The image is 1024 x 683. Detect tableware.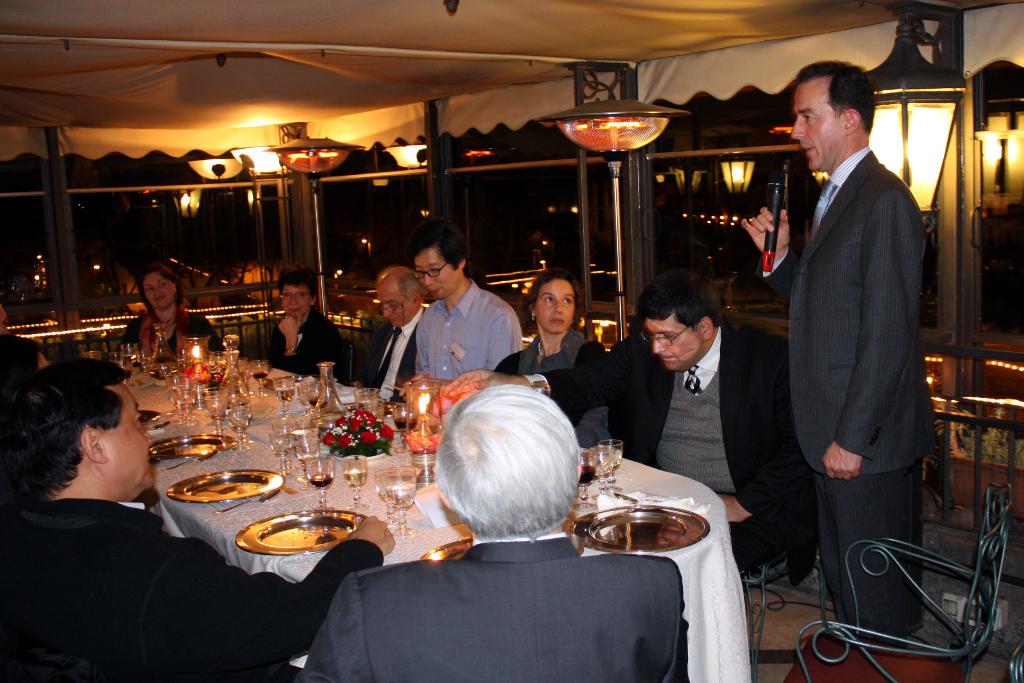
Detection: [306, 359, 340, 431].
